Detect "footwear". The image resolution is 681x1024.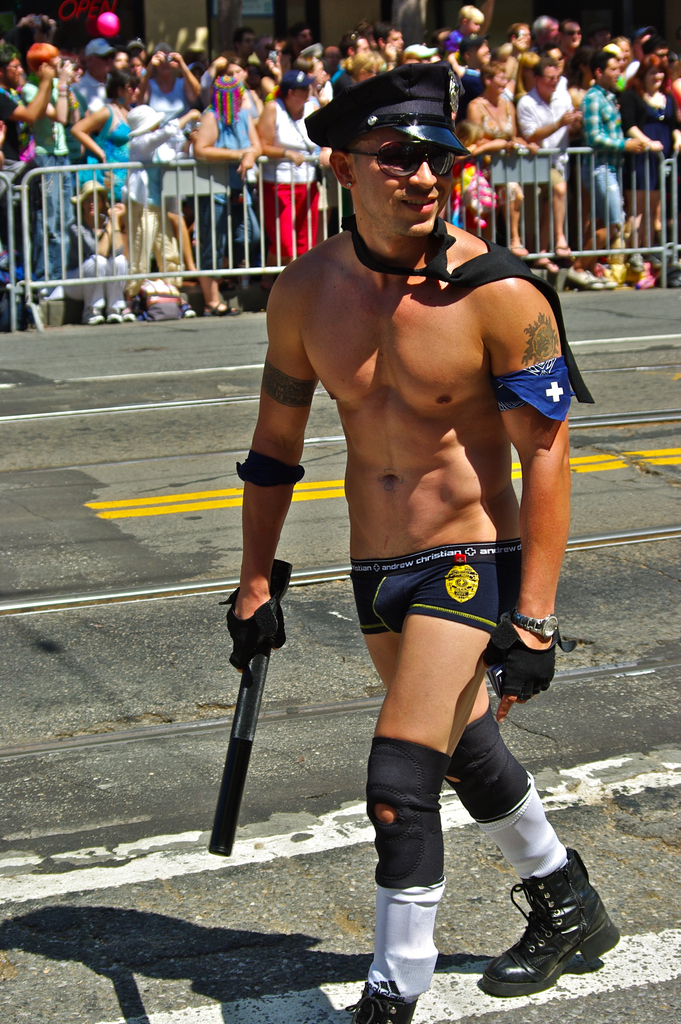
340,987,418,1023.
